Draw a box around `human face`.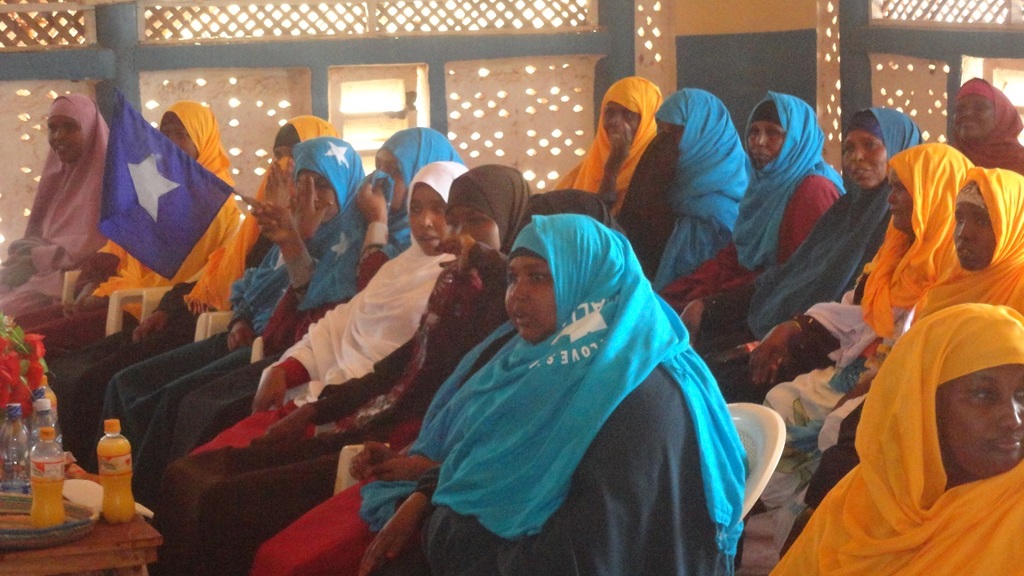
444, 206, 504, 250.
